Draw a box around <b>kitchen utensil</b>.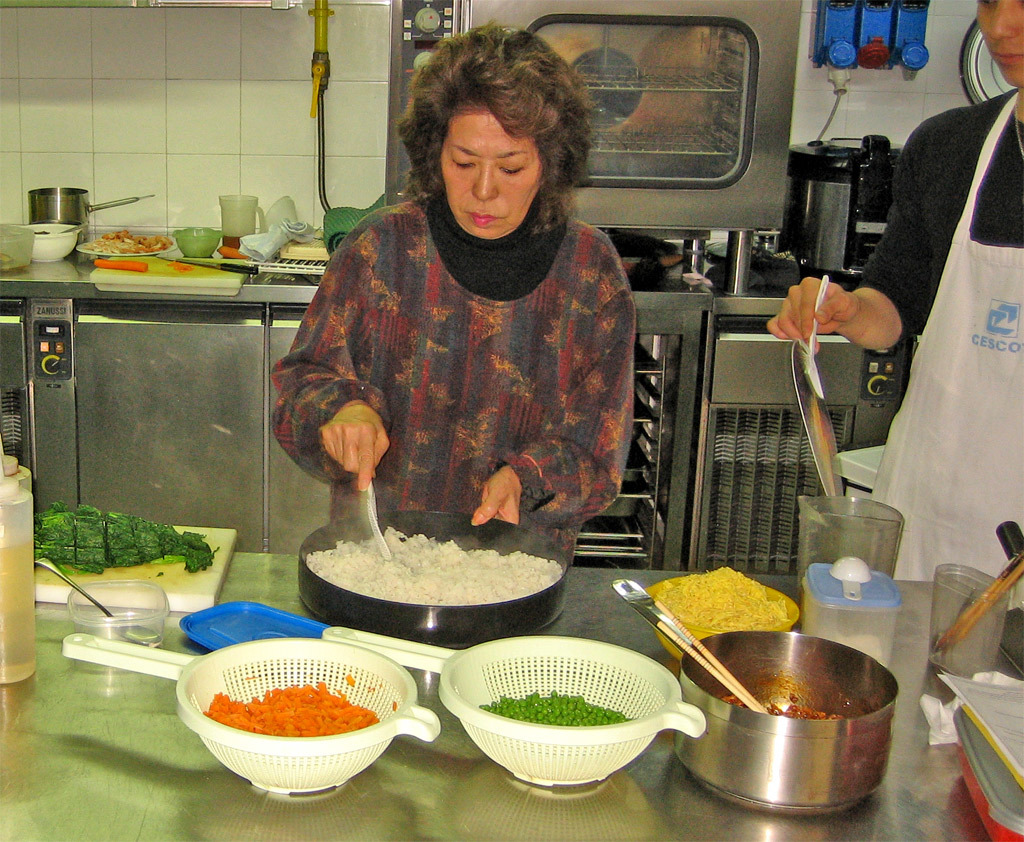
x1=152 y1=251 x2=259 y2=278.
